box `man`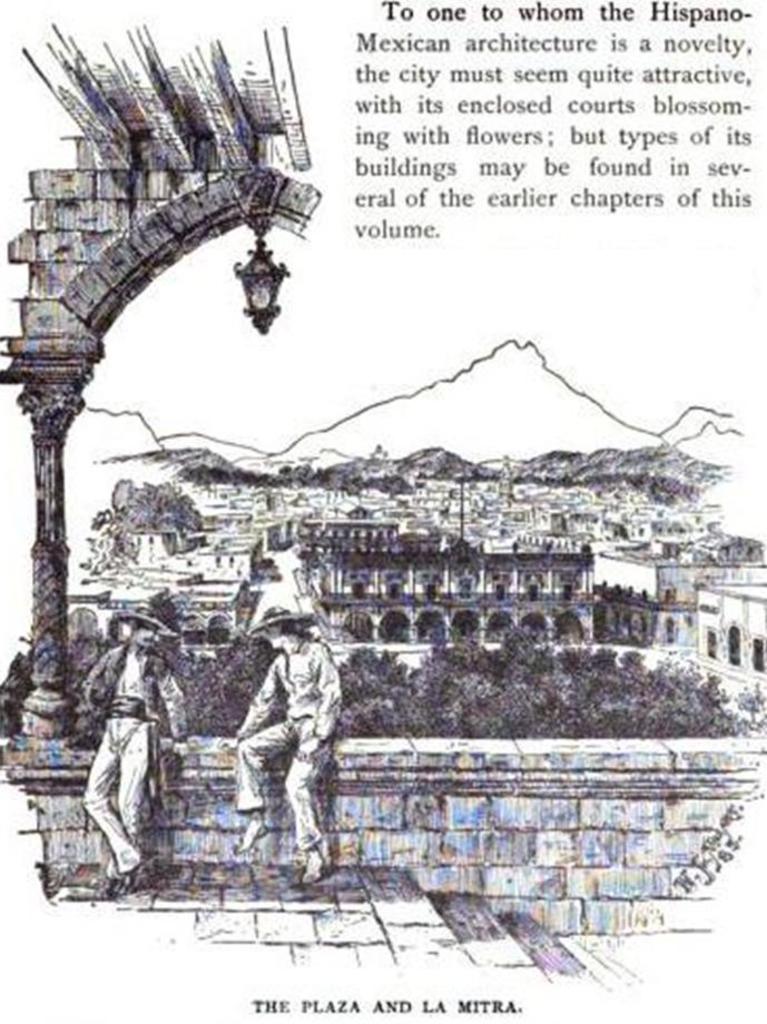
82, 599, 219, 895
